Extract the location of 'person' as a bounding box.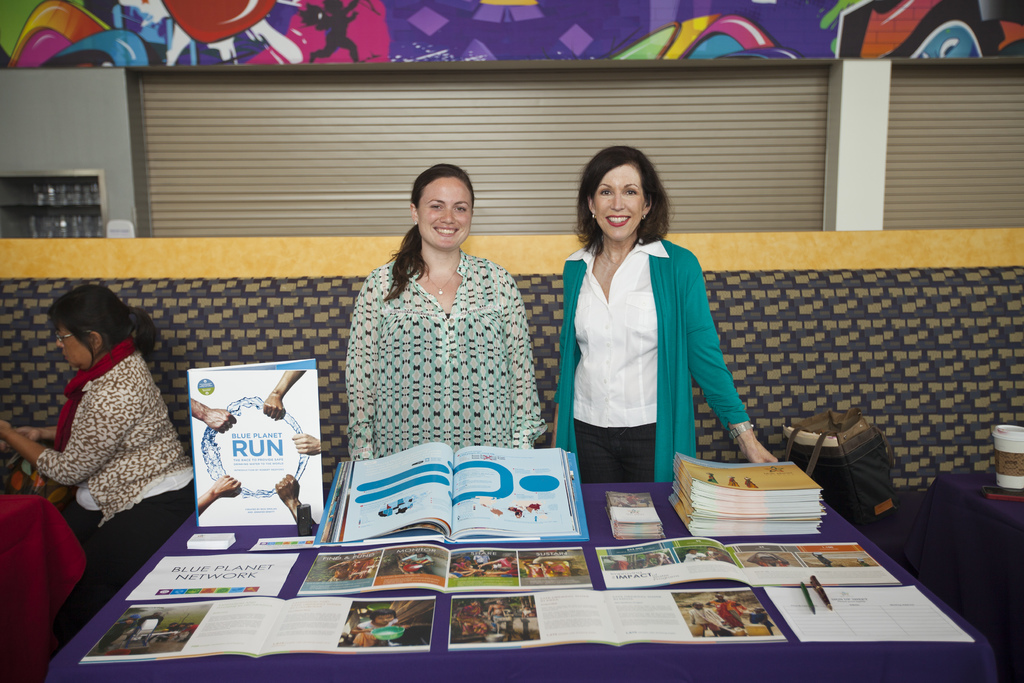
pyautogui.locateOnScreen(348, 607, 404, 650).
